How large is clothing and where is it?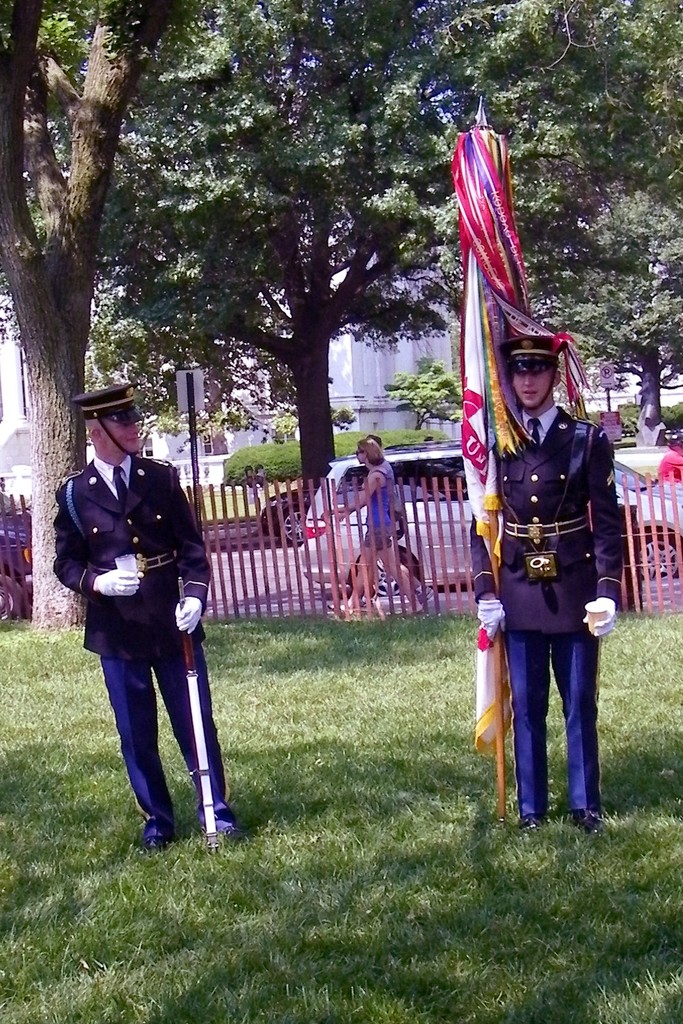
Bounding box: 58,410,224,831.
